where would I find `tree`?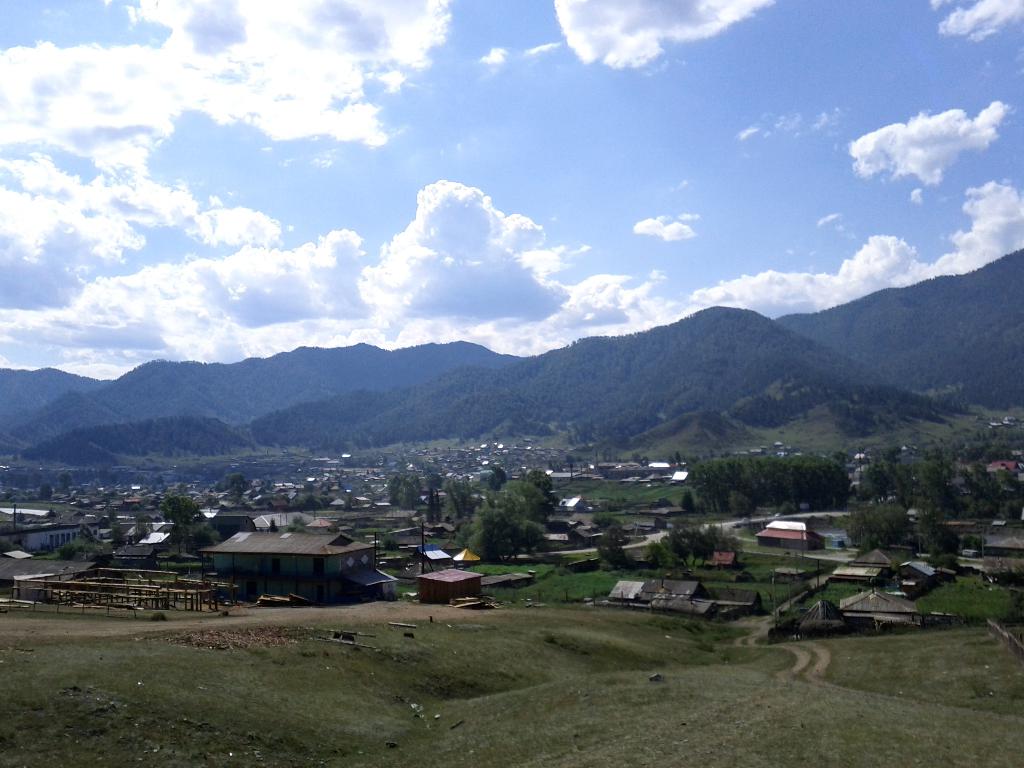
At box=[856, 448, 898, 499].
